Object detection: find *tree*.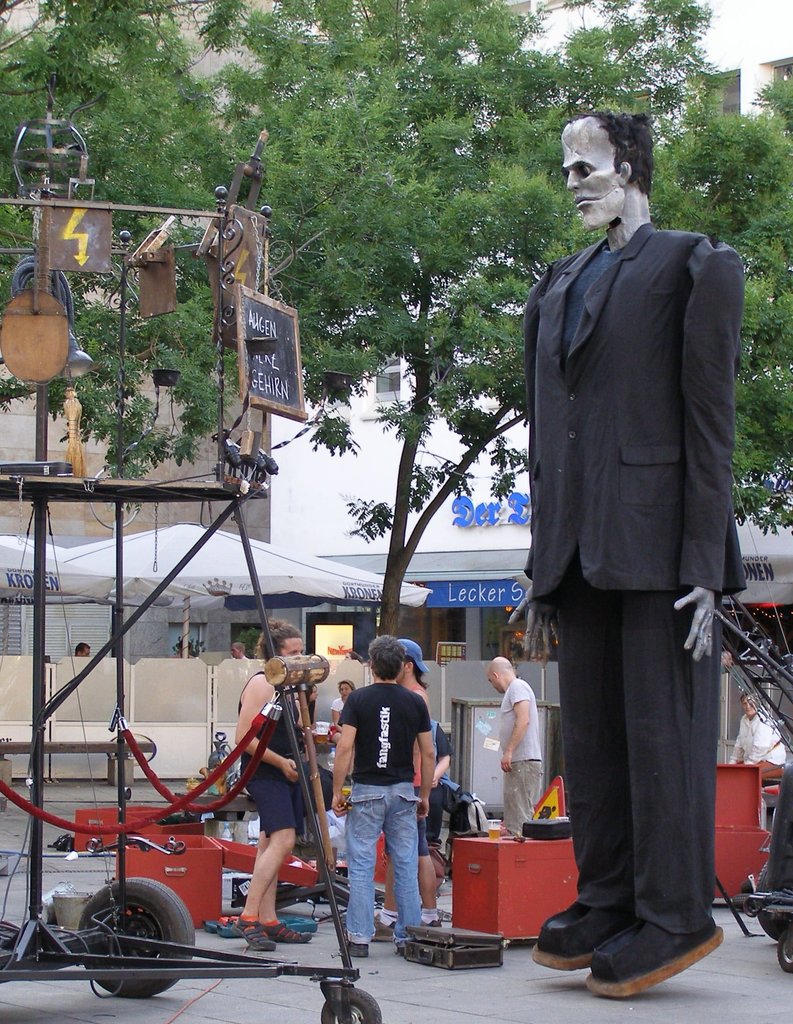
<bbox>0, 0, 792, 862</bbox>.
